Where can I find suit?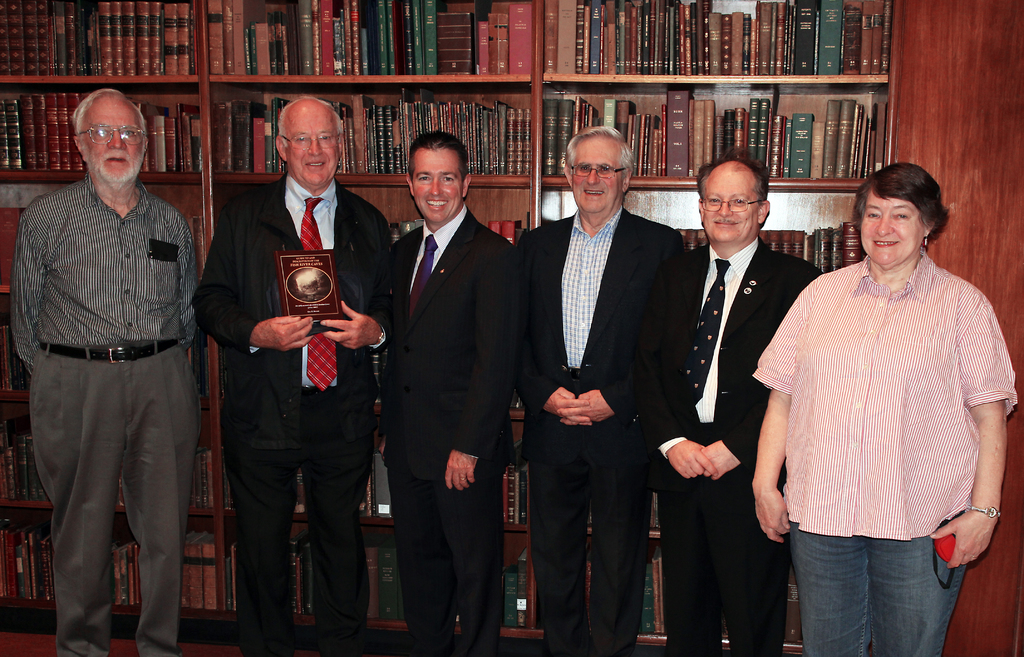
You can find it at (521,202,684,656).
